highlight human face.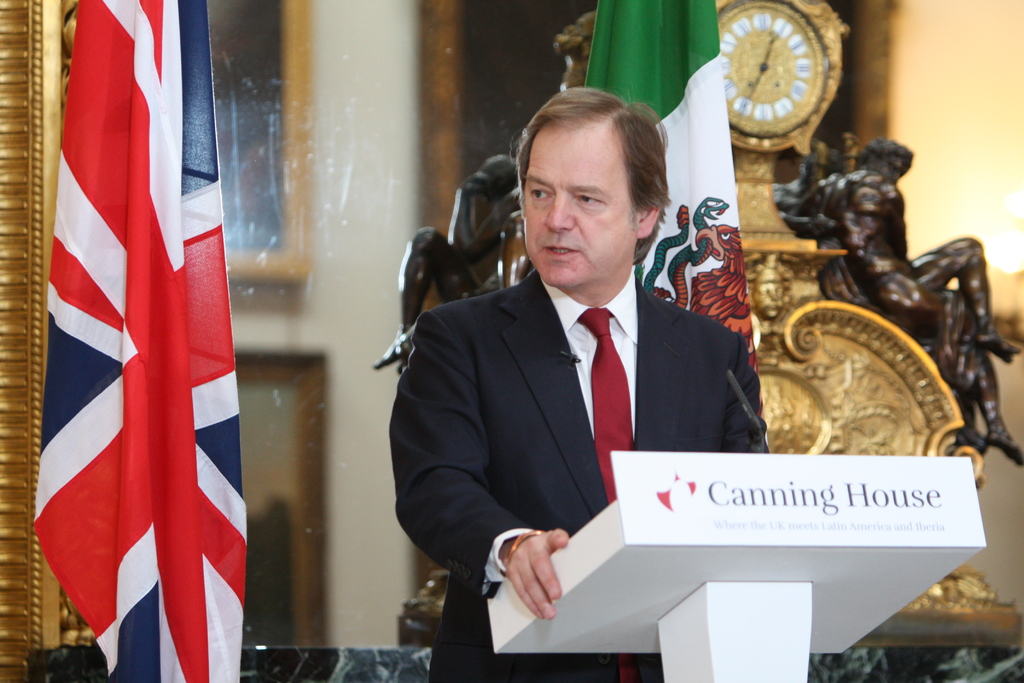
Highlighted region: (520,129,632,293).
